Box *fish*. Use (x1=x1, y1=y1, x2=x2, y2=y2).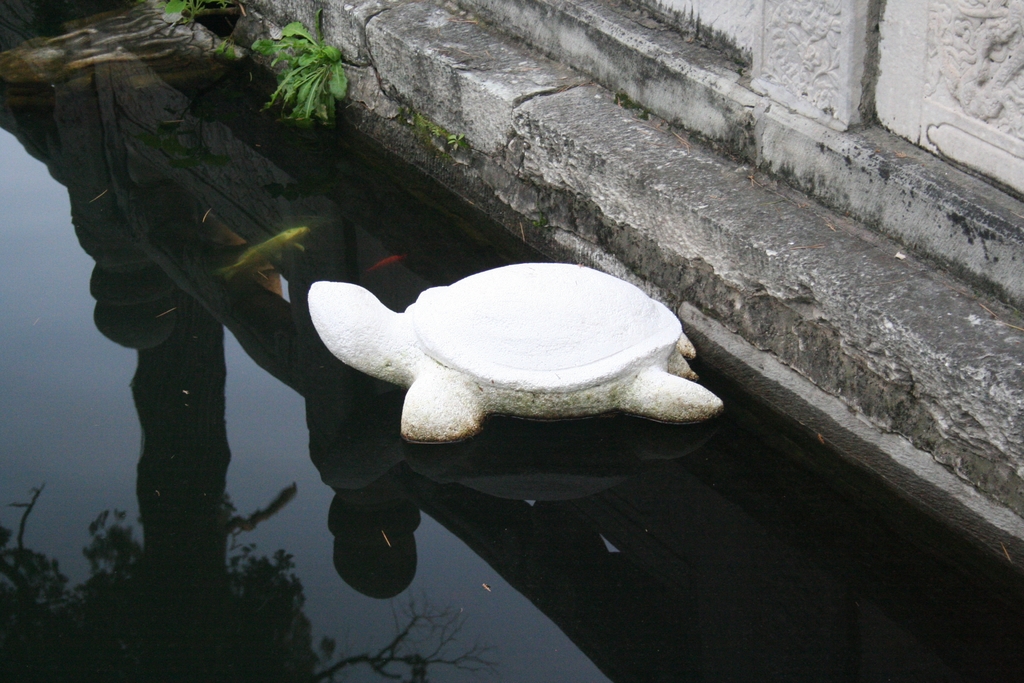
(x1=364, y1=252, x2=409, y2=272).
